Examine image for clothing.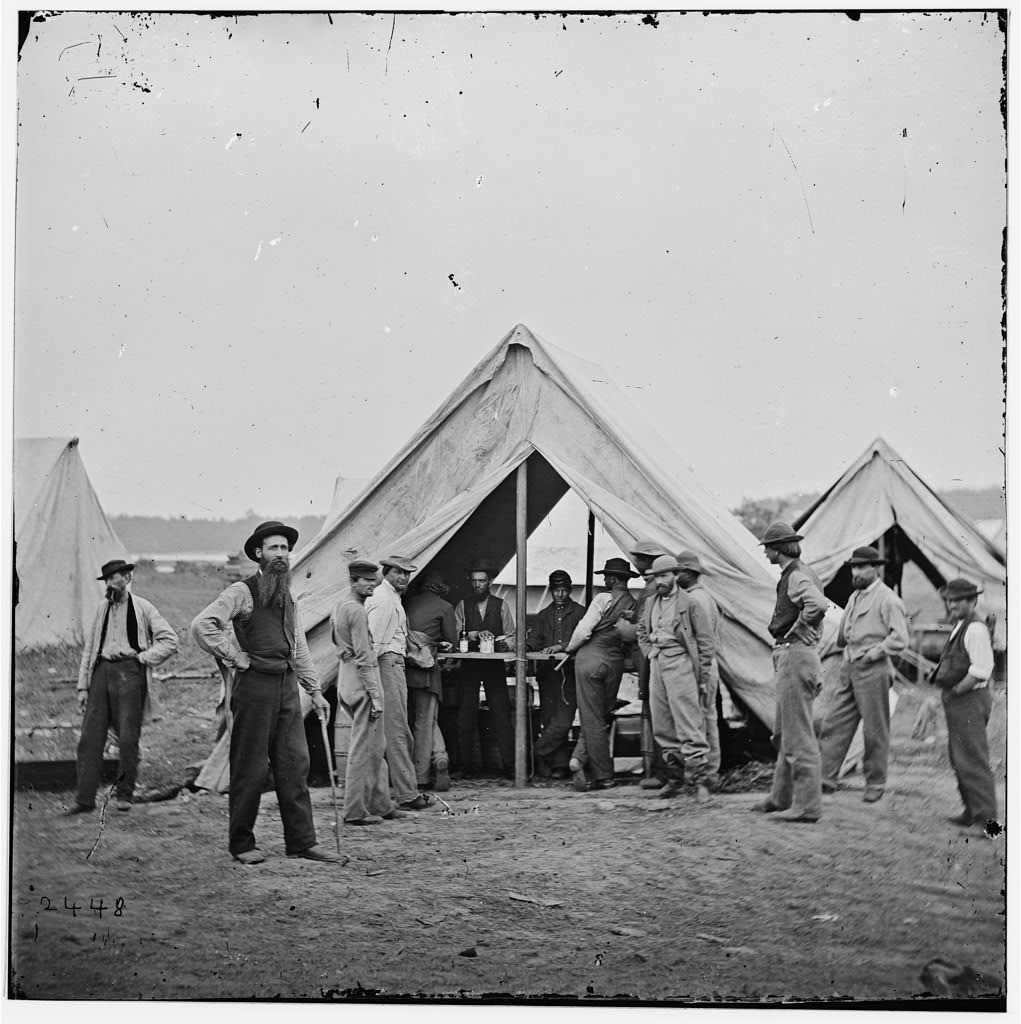
Examination result: {"x1": 562, "y1": 576, "x2": 640, "y2": 782}.
